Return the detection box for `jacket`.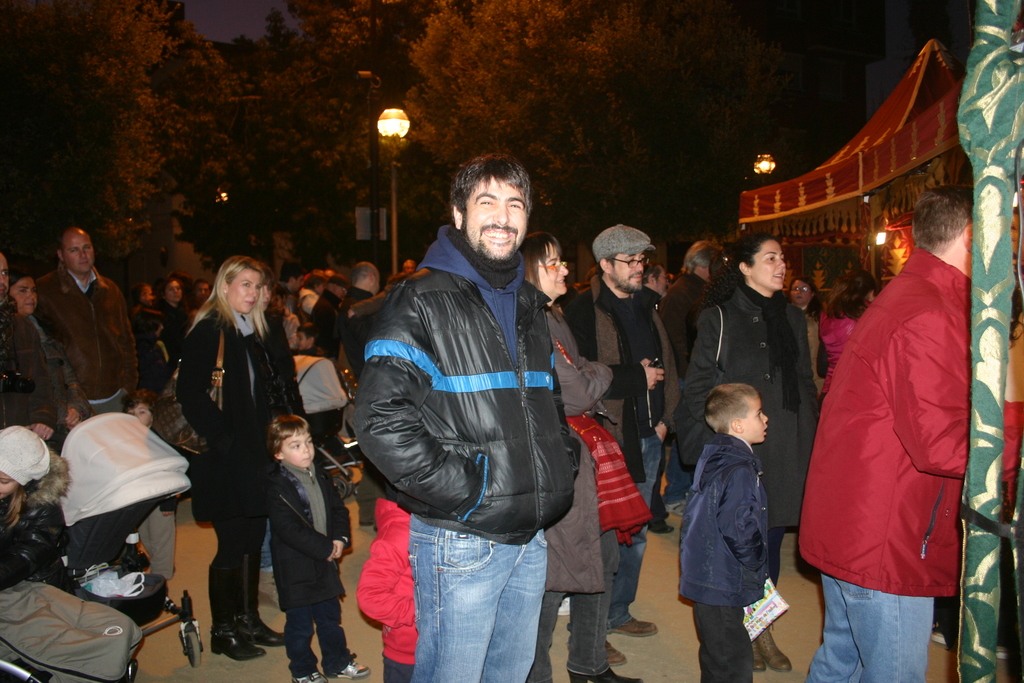
[x1=348, y1=222, x2=573, y2=546].
